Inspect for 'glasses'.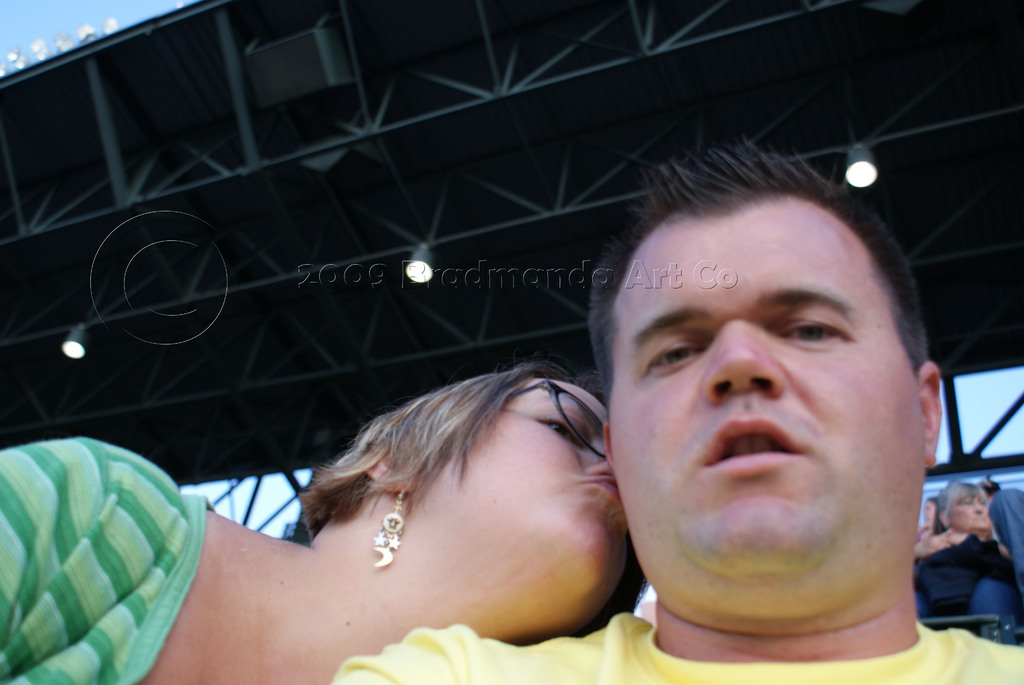
Inspection: bbox=[509, 377, 604, 457].
